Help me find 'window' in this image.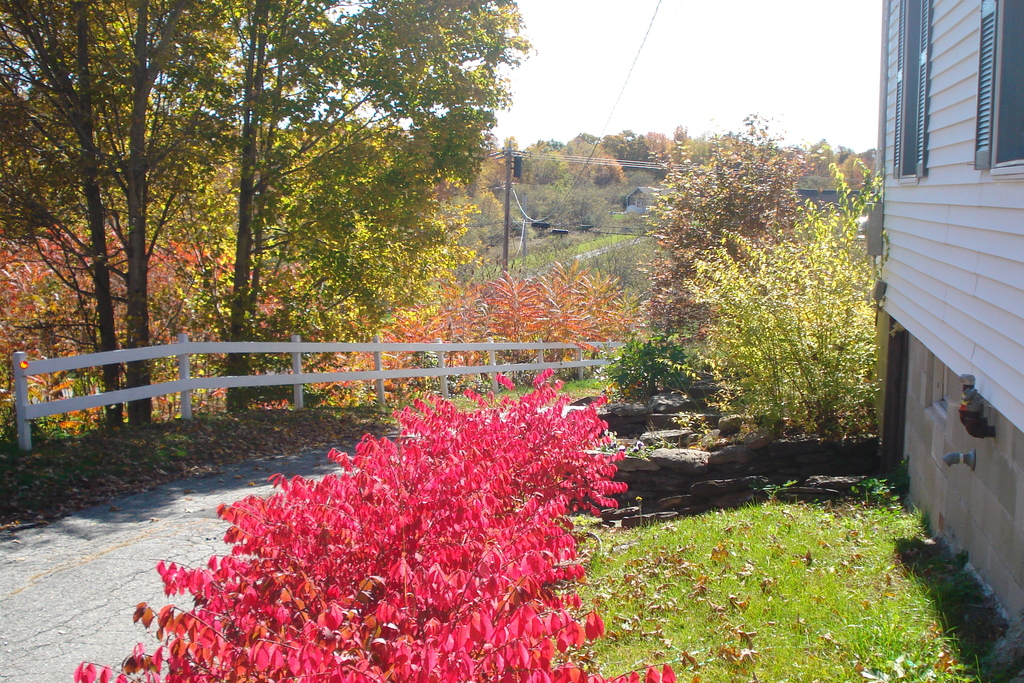
Found it: crop(886, 0, 927, 178).
